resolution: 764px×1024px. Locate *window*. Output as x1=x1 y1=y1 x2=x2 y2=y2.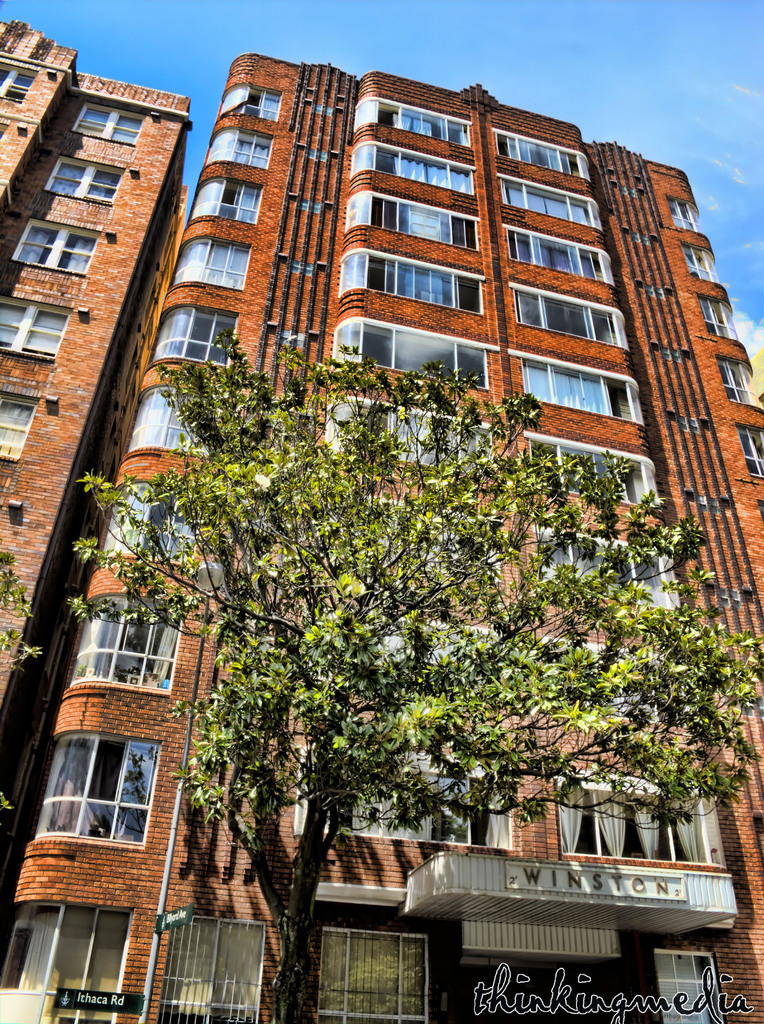
x1=342 y1=245 x2=482 y2=310.
